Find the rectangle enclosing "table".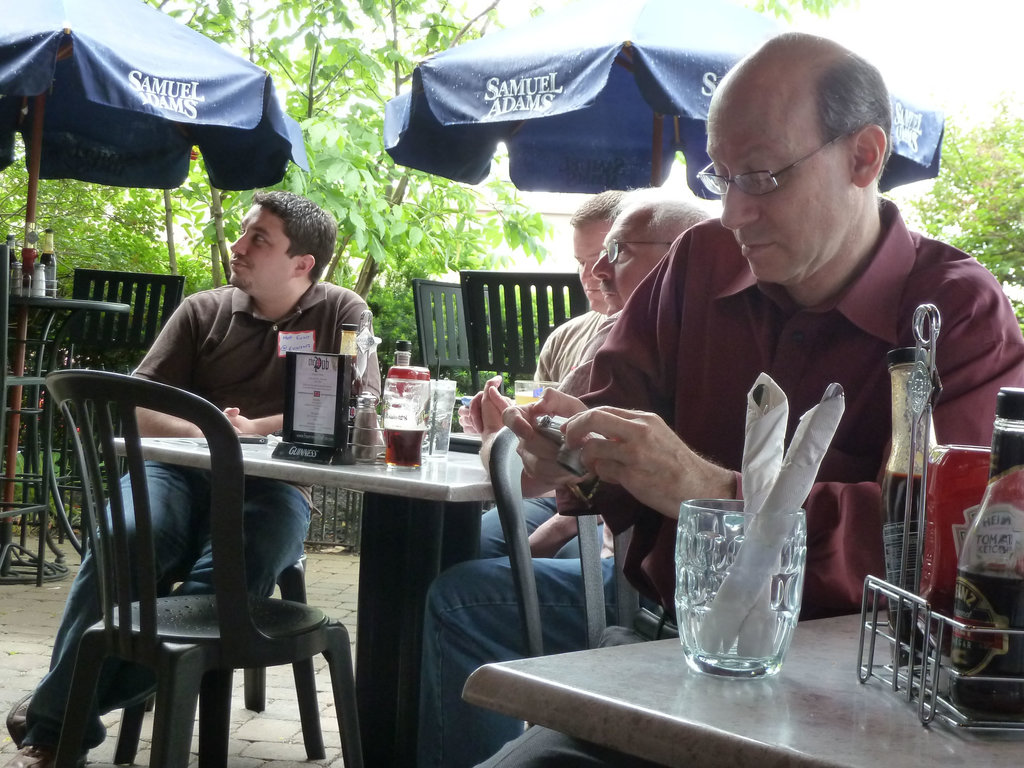
454/607/1023/767.
